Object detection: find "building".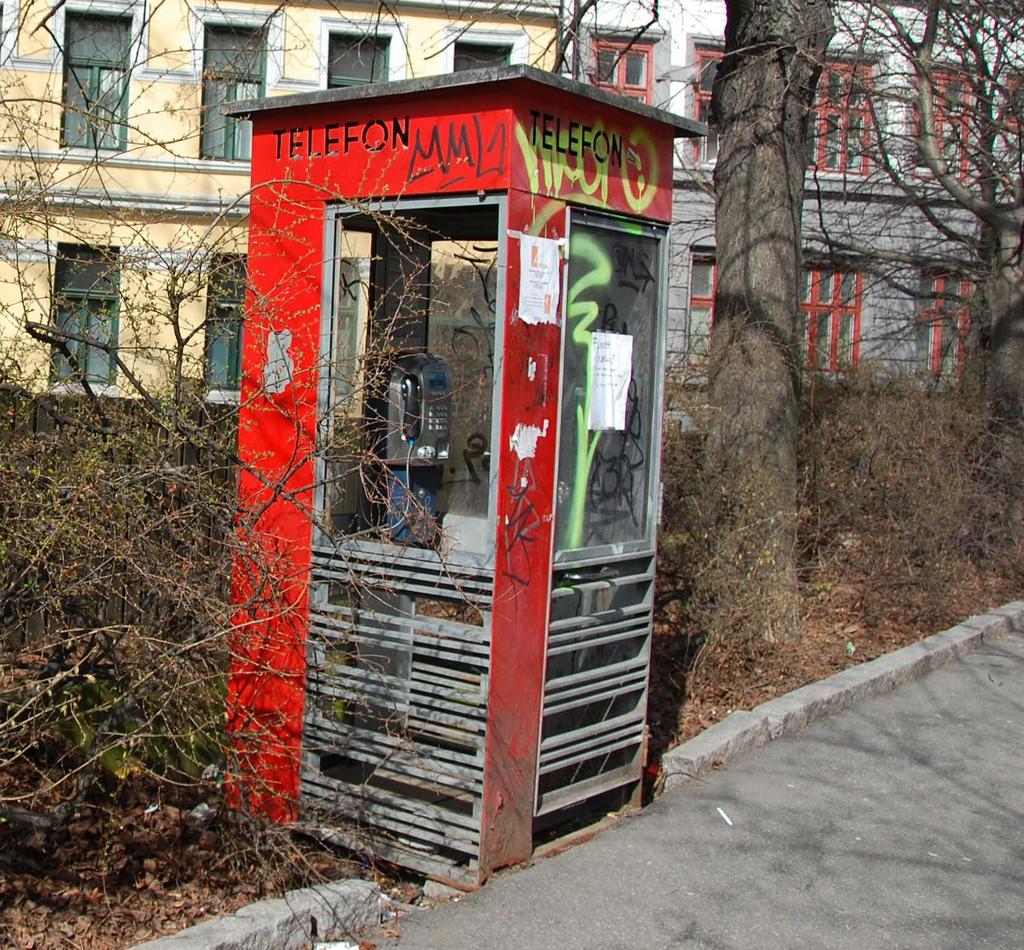
l=573, t=6, r=1023, b=402.
